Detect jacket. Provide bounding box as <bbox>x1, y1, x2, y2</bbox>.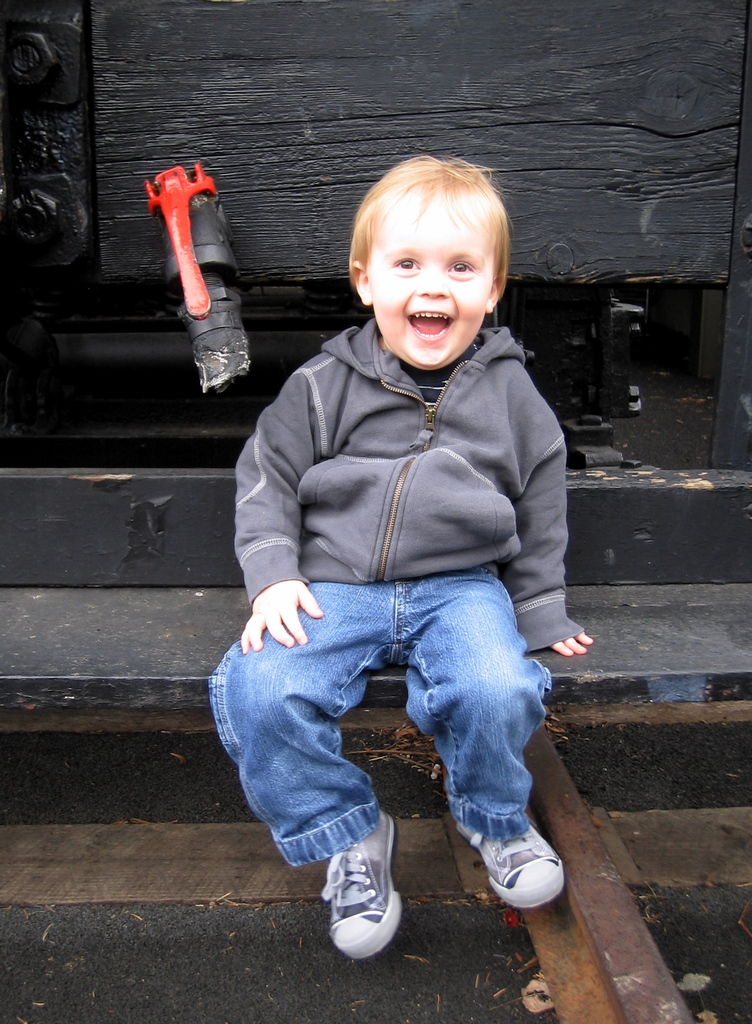
<bbox>186, 337, 591, 677</bbox>.
